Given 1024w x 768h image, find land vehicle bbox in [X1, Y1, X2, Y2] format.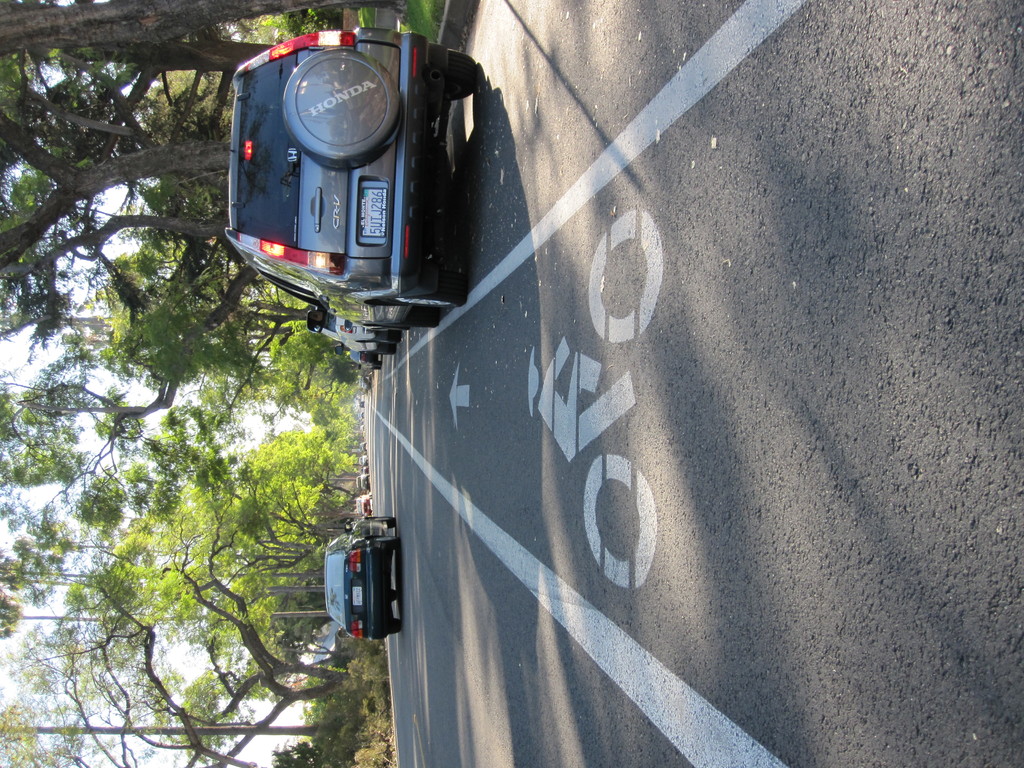
[356, 493, 373, 516].
